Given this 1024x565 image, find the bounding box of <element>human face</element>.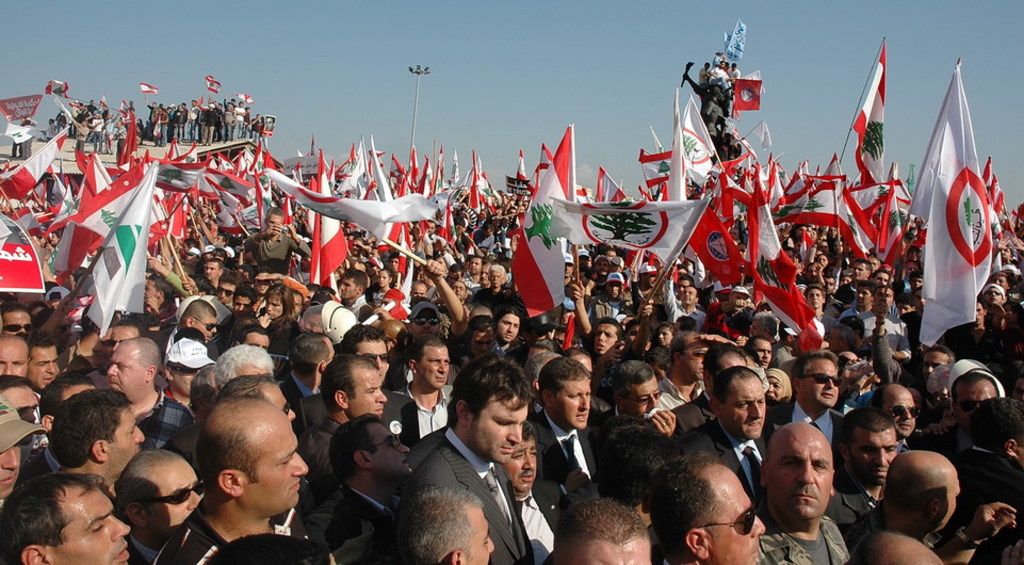
193:311:216:343.
